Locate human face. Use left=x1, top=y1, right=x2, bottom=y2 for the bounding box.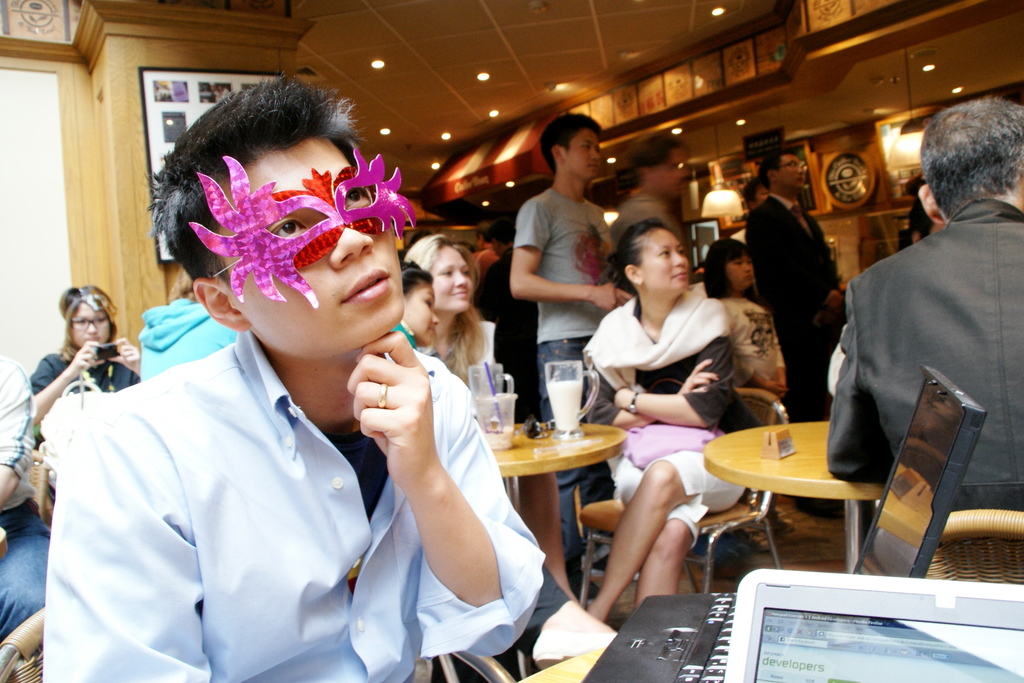
left=633, top=220, right=701, bottom=298.
